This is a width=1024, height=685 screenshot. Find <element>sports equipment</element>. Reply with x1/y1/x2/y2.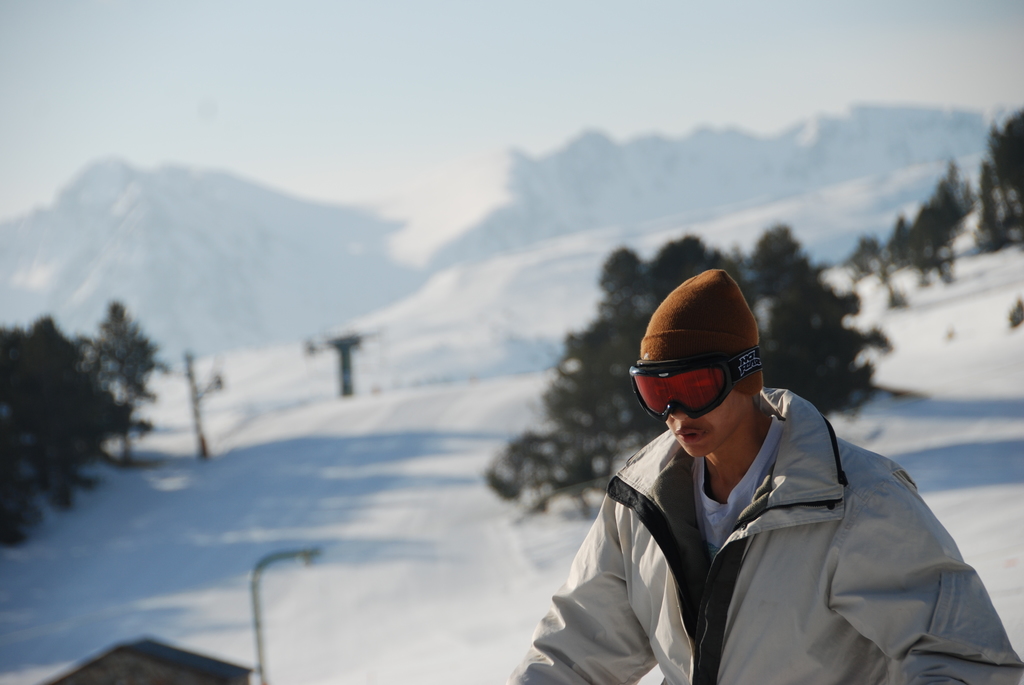
628/358/763/418.
